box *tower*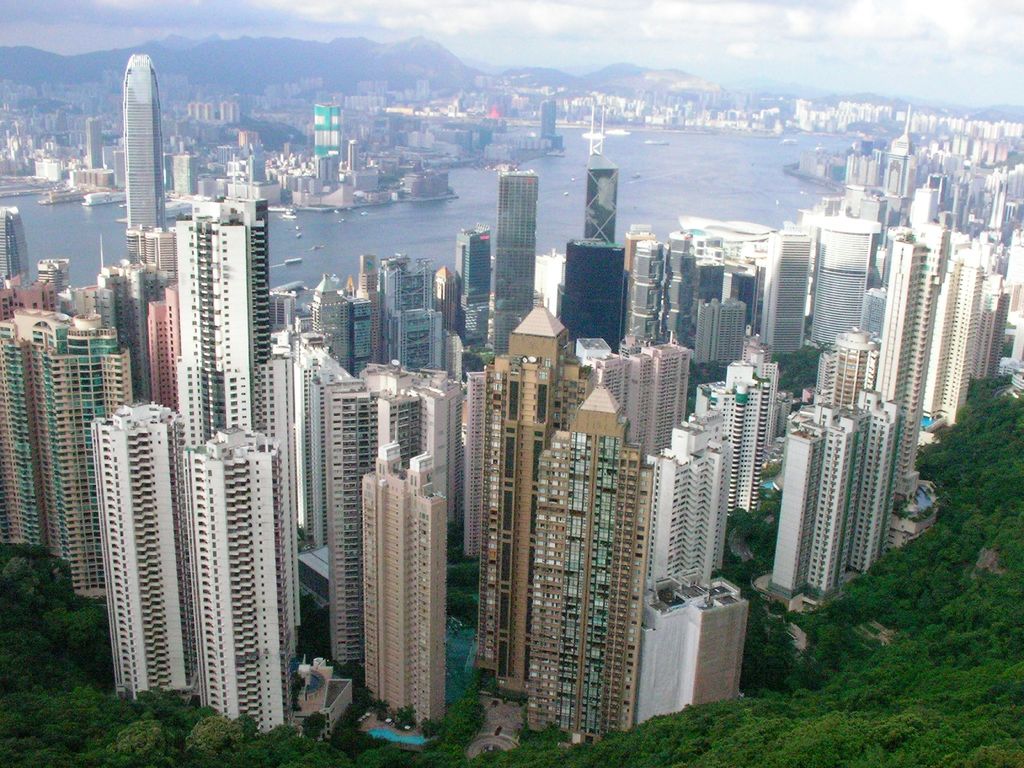
[179, 425, 294, 735]
